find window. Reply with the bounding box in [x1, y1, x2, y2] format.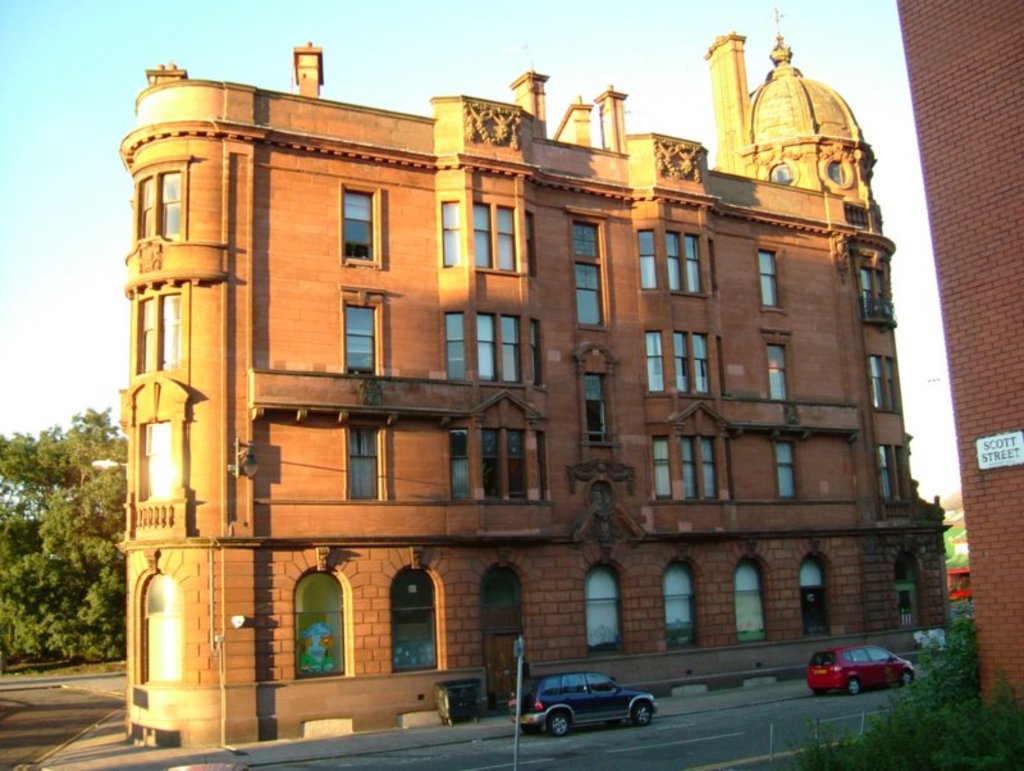
[136, 423, 174, 499].
